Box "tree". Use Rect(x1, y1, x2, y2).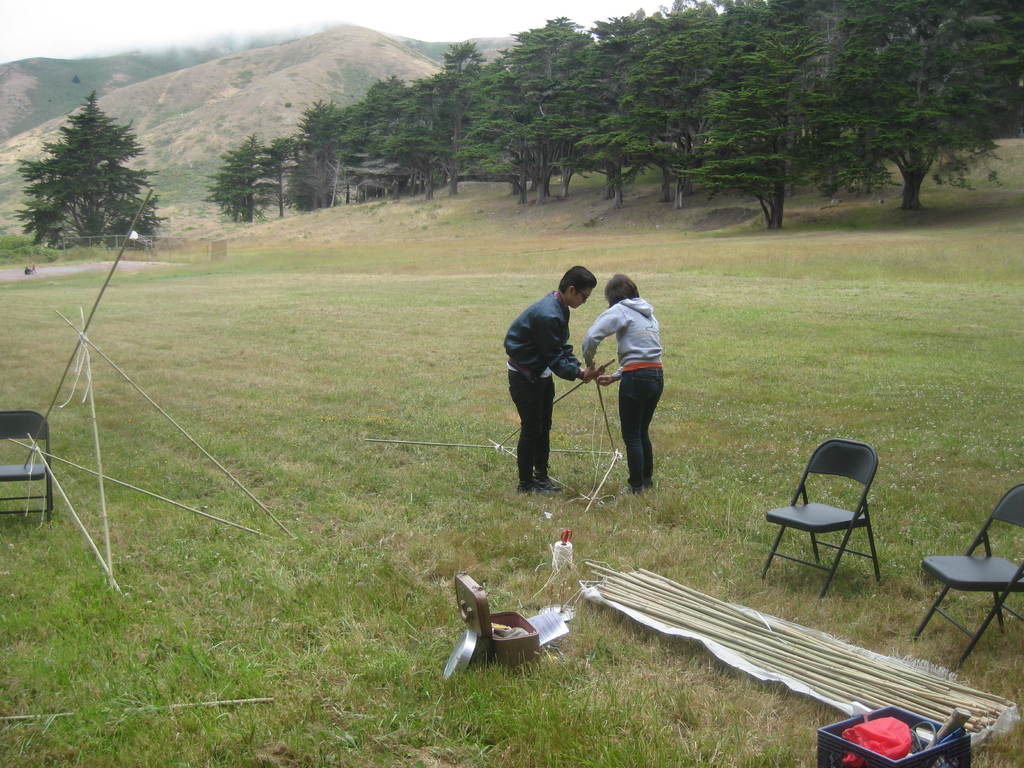
Rect(25, 75, 160, 271).
